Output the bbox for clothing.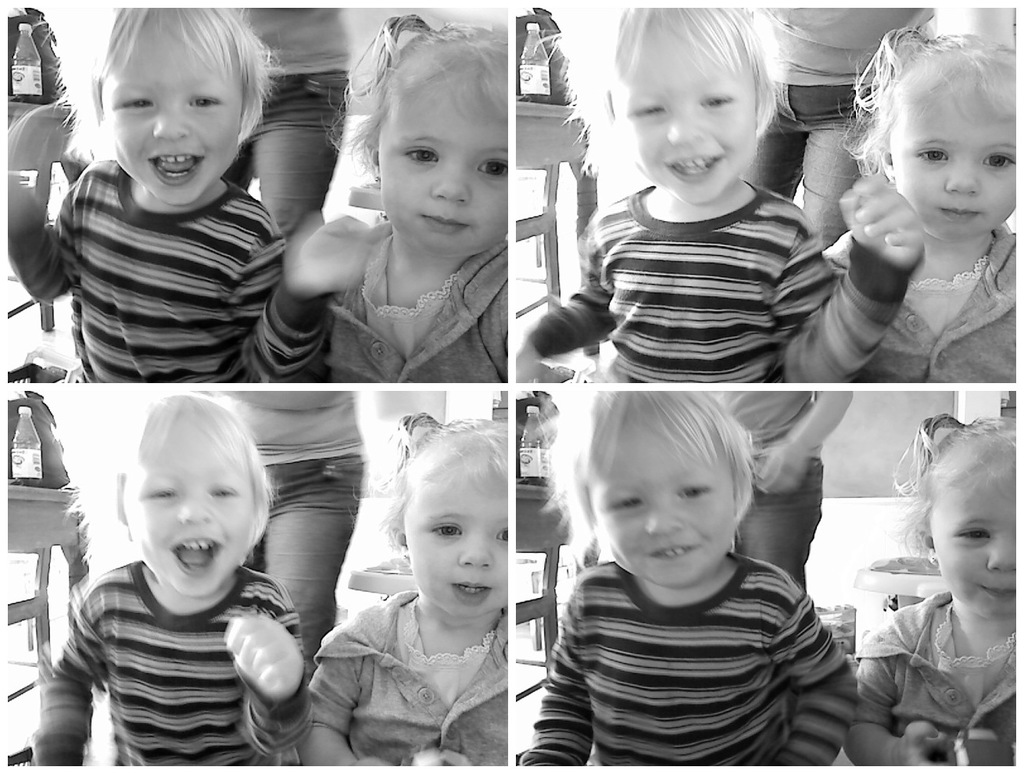
[304,607,531,773].
